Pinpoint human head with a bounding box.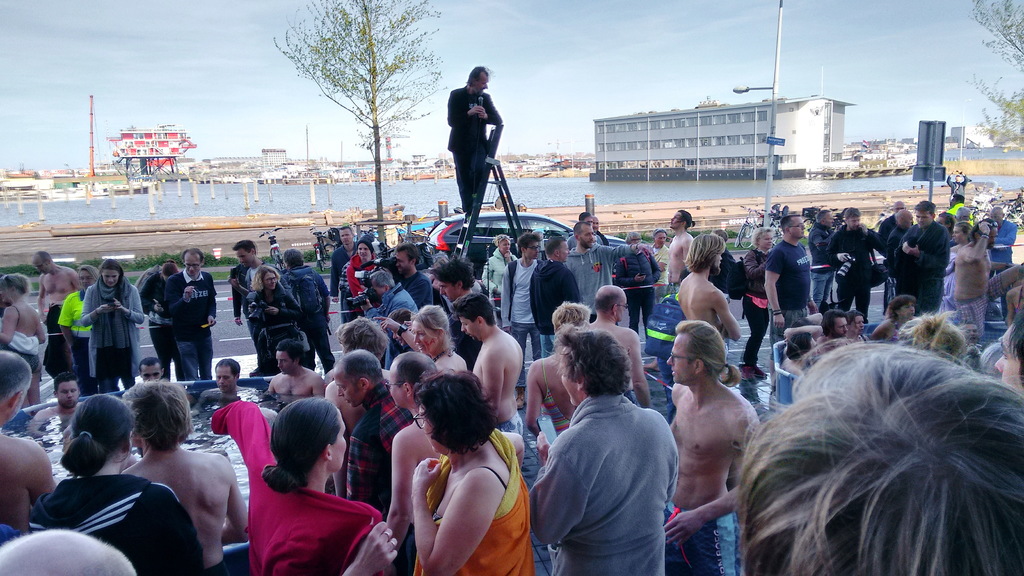
666, 323, 726, 383.
